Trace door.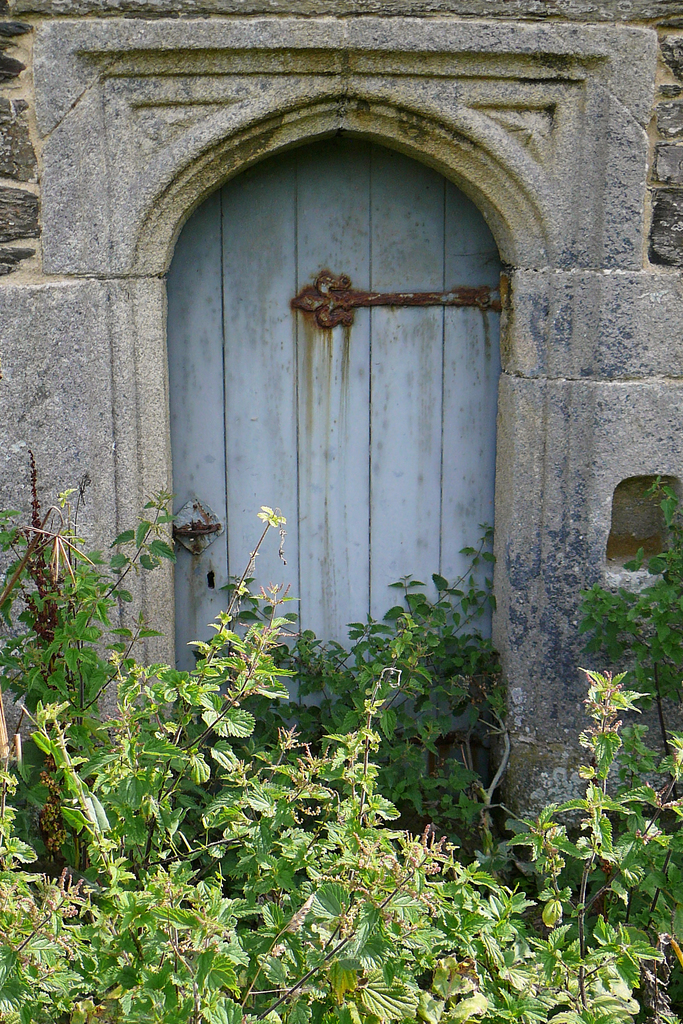
Traced to x1=145, y1=131, x2=521, y2=872.
